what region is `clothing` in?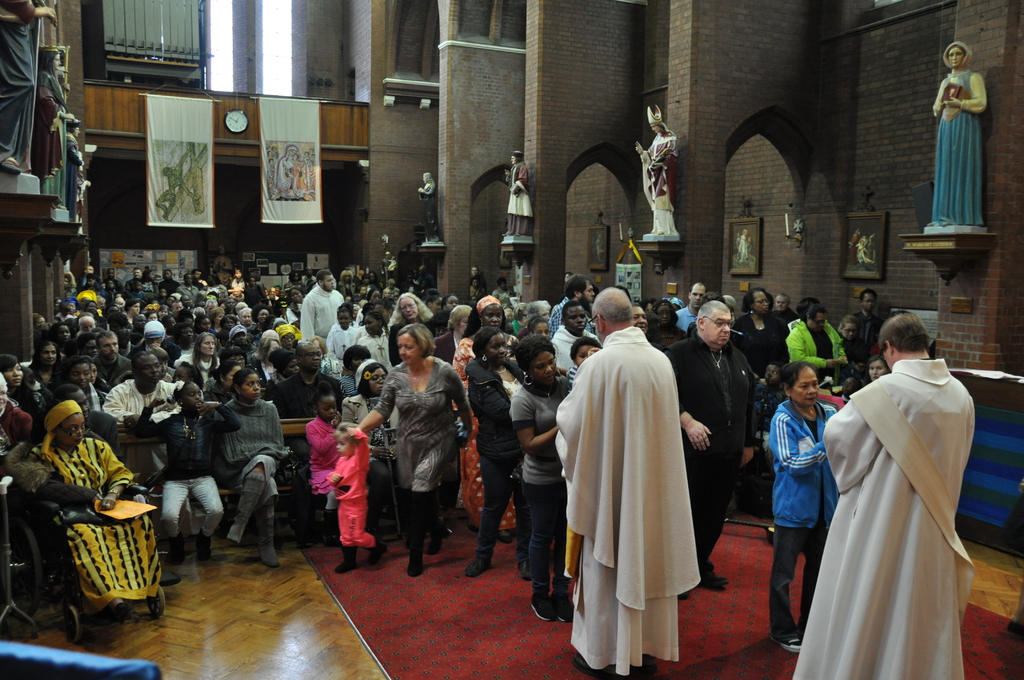
rect(783, 311, 848, 386).
